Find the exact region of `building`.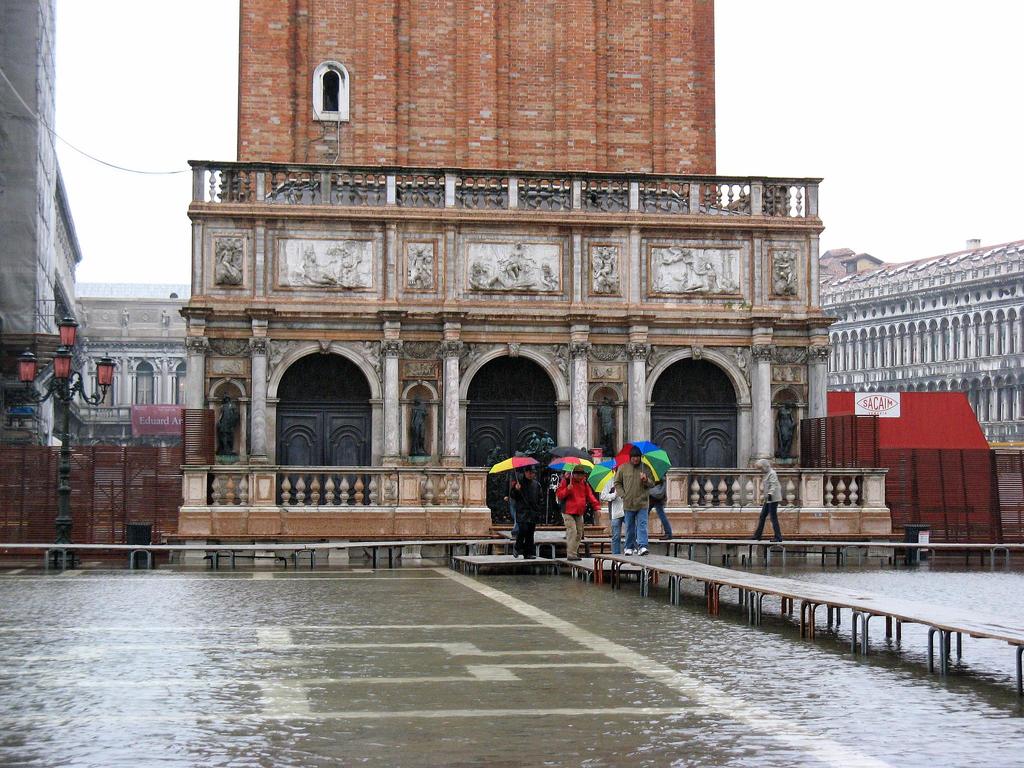
Exact region: 0,0,191,589.
